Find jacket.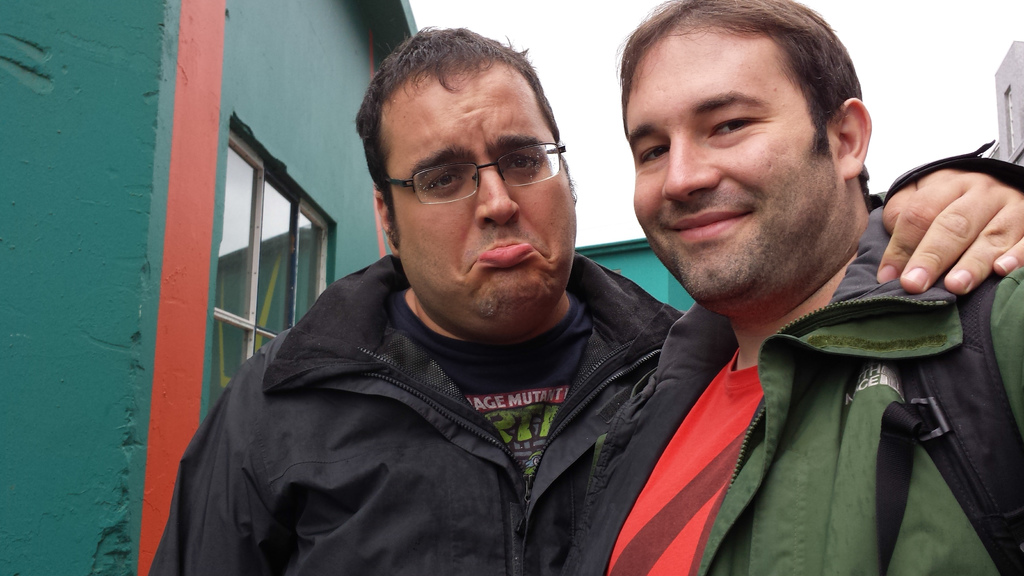
(left=547, top=141, right=1023, bottom=575).
